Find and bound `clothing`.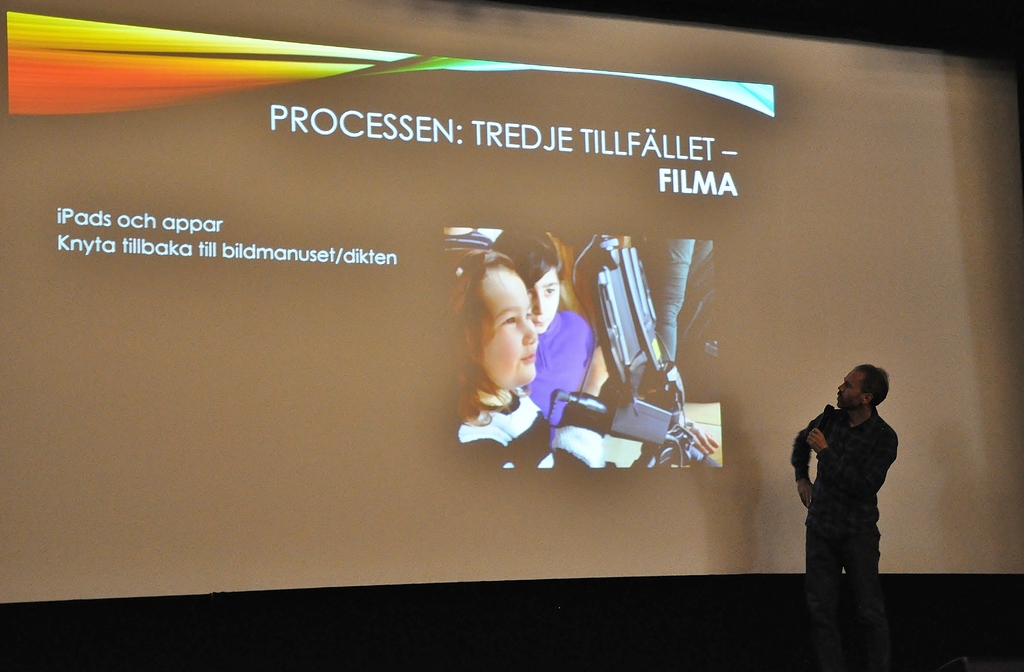
Bound: [x1=796, y1=376, x2=907, y2=634].
